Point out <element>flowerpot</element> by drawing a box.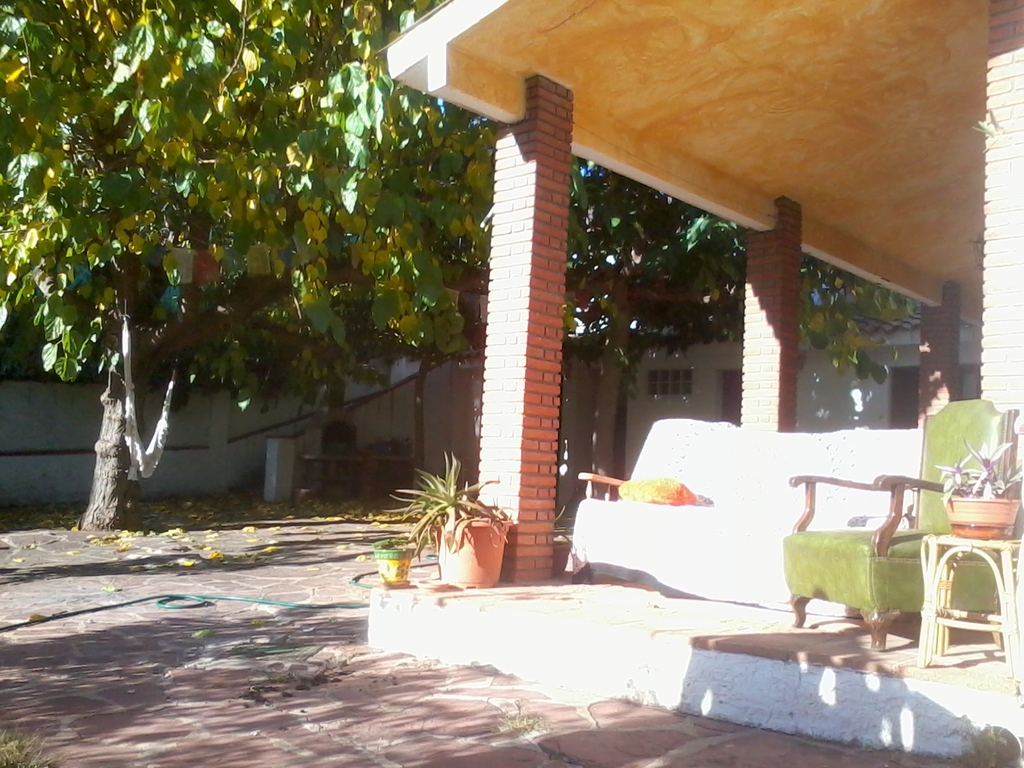
rect(406, 491, 513, 592).
